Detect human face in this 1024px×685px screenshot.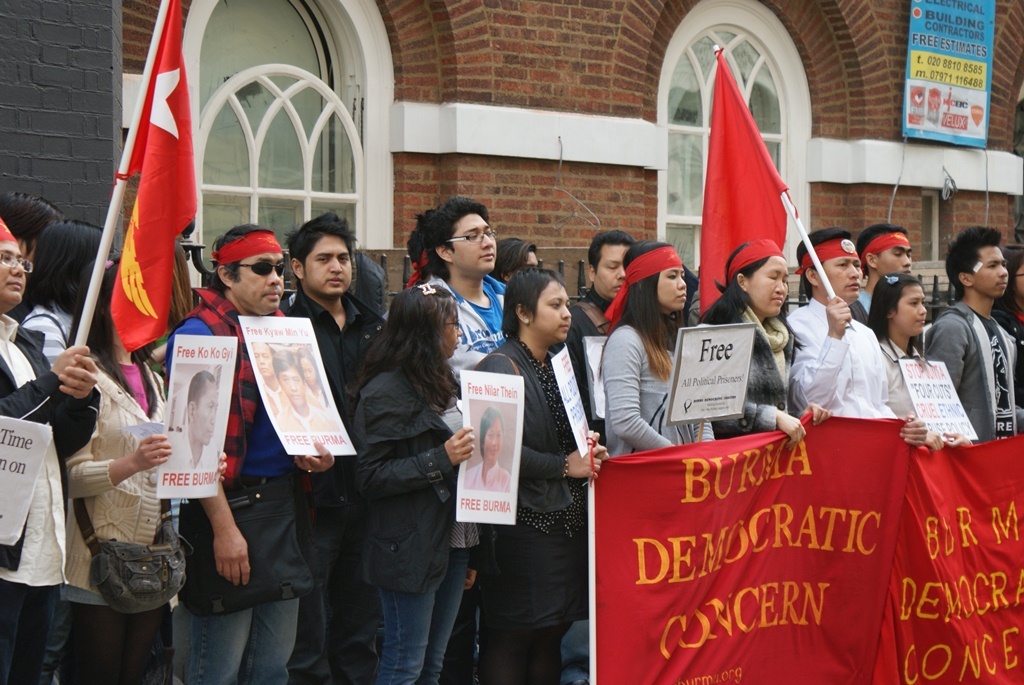
Detection: box(750, 255, 791, 318).
